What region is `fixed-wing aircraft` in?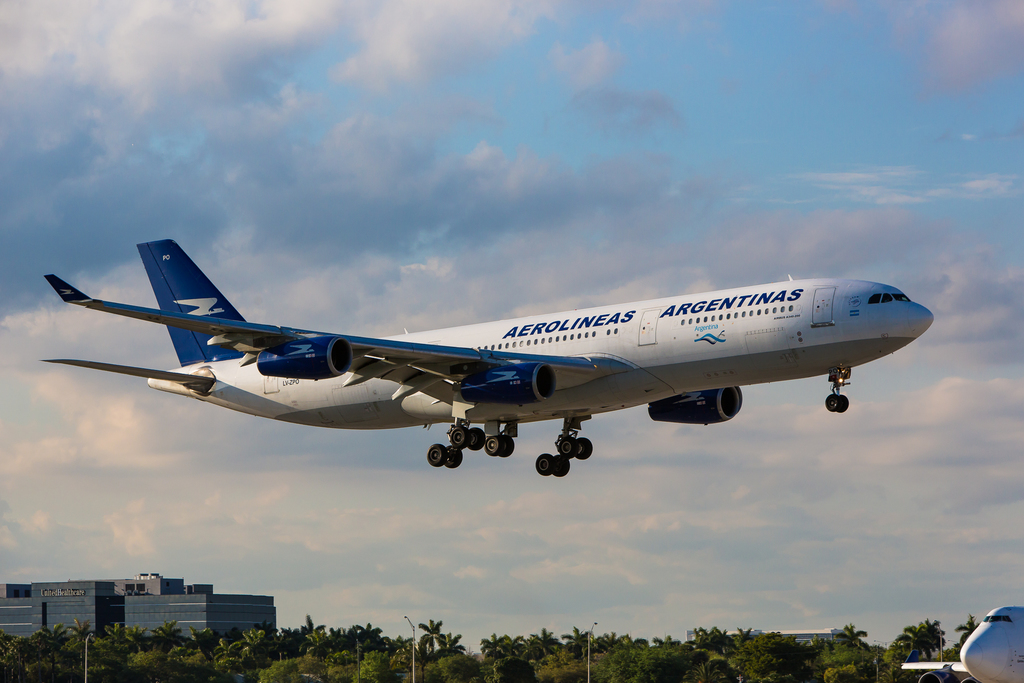
[892,602,1023,682].
